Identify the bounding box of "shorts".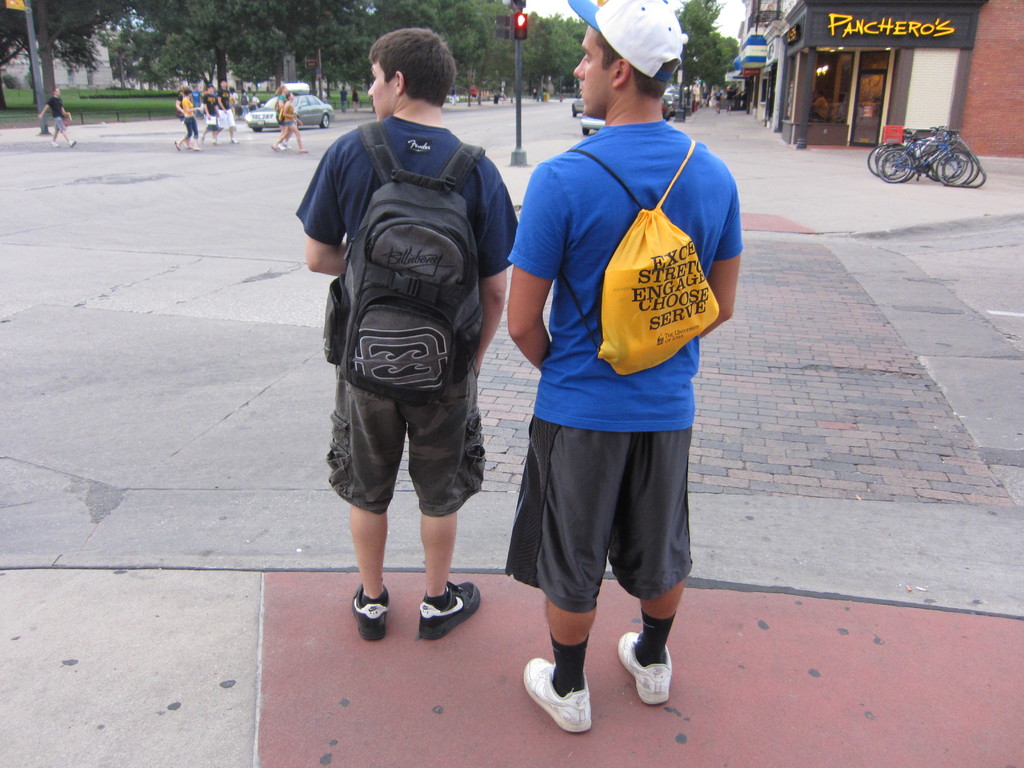
crop(216, 108, 234, 129).
